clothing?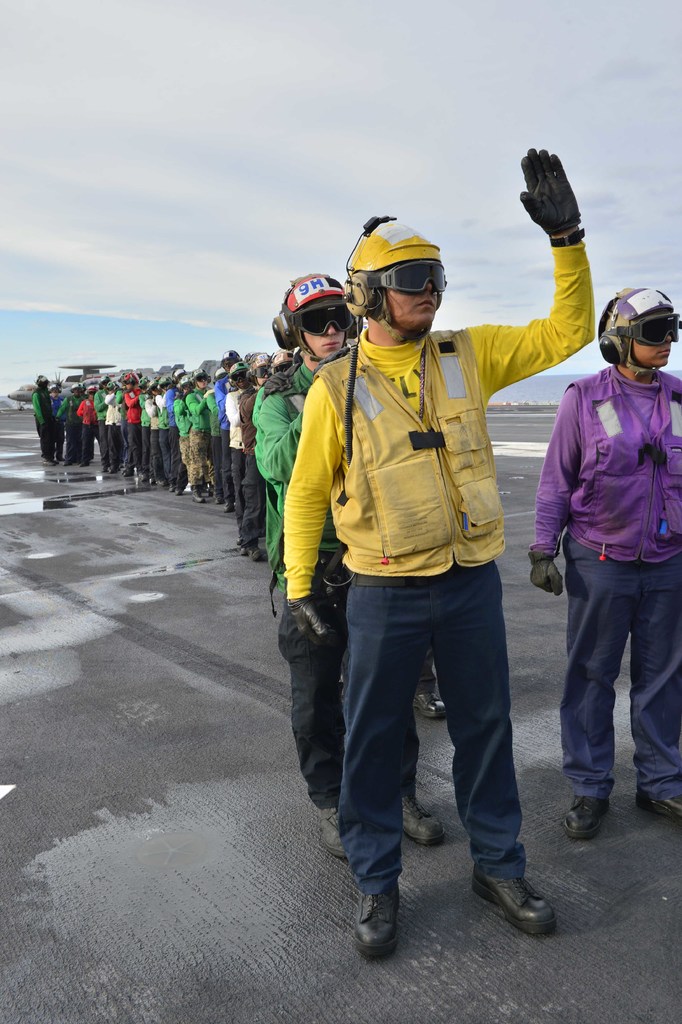
x1=213, y1=369, x2=234, y2=495
